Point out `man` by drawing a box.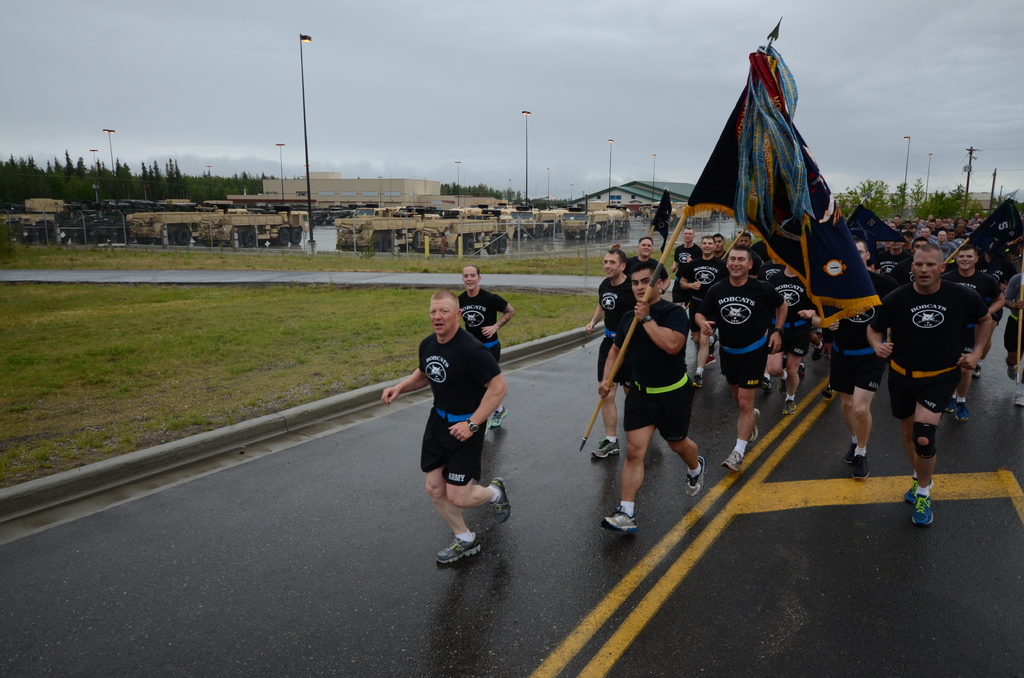
x1=598 y1=257 x2=706 y2=536.
